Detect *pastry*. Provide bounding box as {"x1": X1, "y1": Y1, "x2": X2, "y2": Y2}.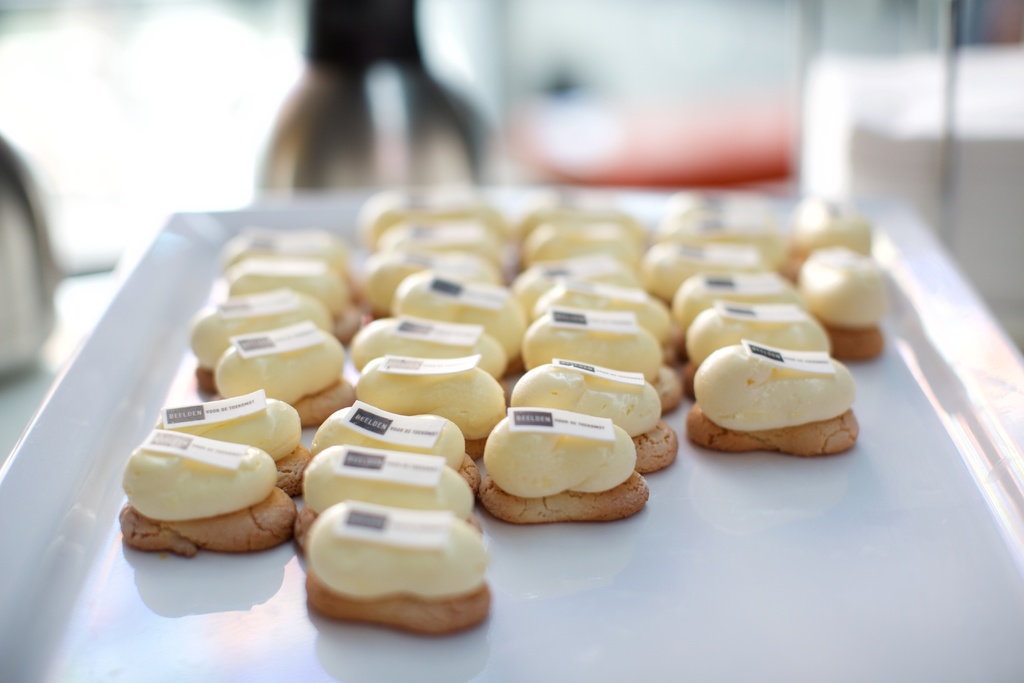
{"x1": 303, "y1": 402, "x2": 488, "y2": 486}.
